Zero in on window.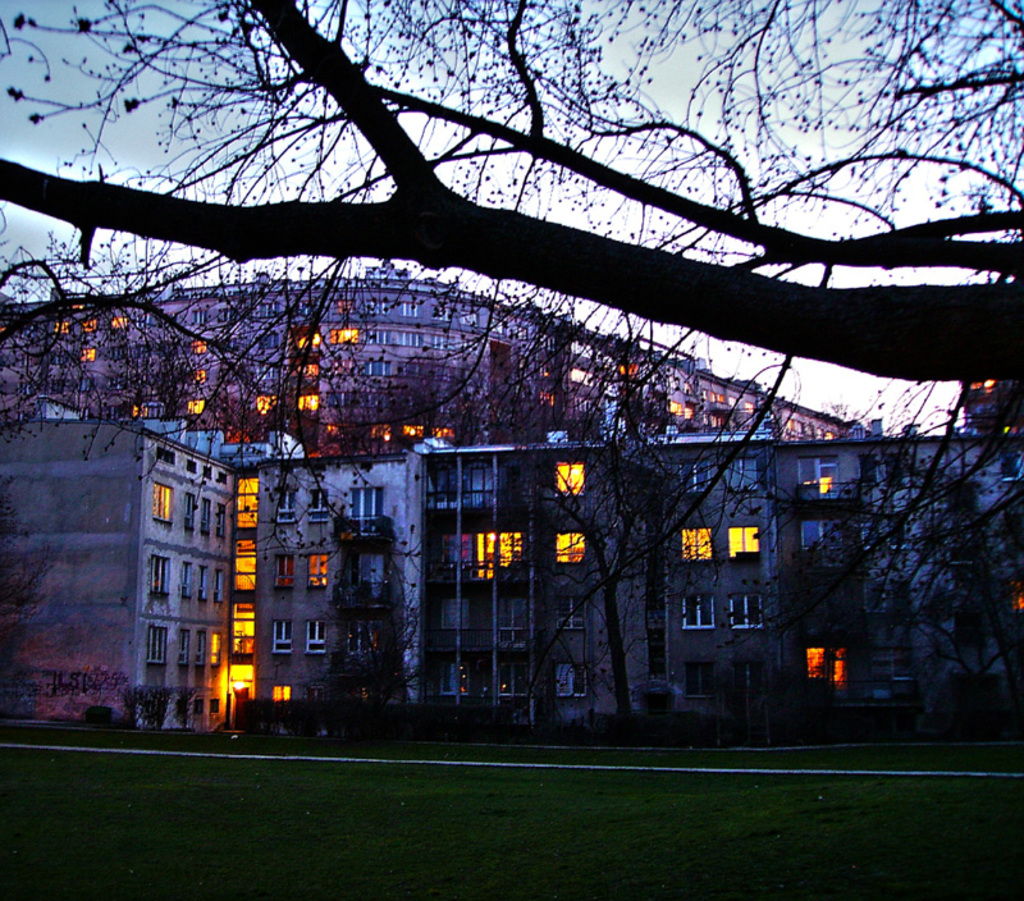
Zeroed in: select_region(678, 526, 713, 570).
